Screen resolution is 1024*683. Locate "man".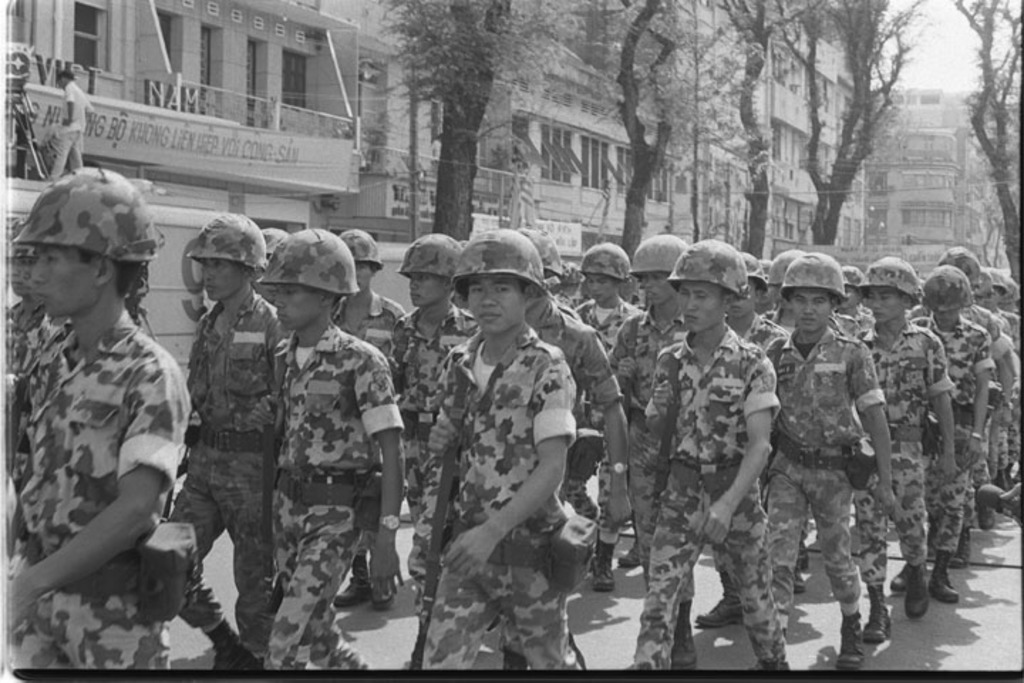
<bbox>47, 67, 95, 178</bbox>.
